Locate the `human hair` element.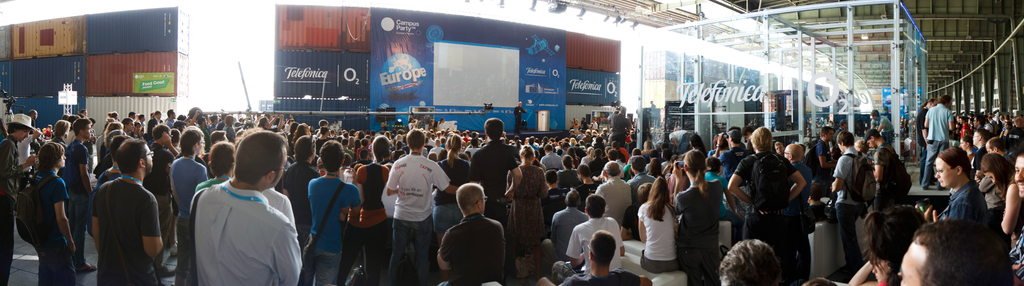
Element bbox: box=[319, 139, 345, 174].
